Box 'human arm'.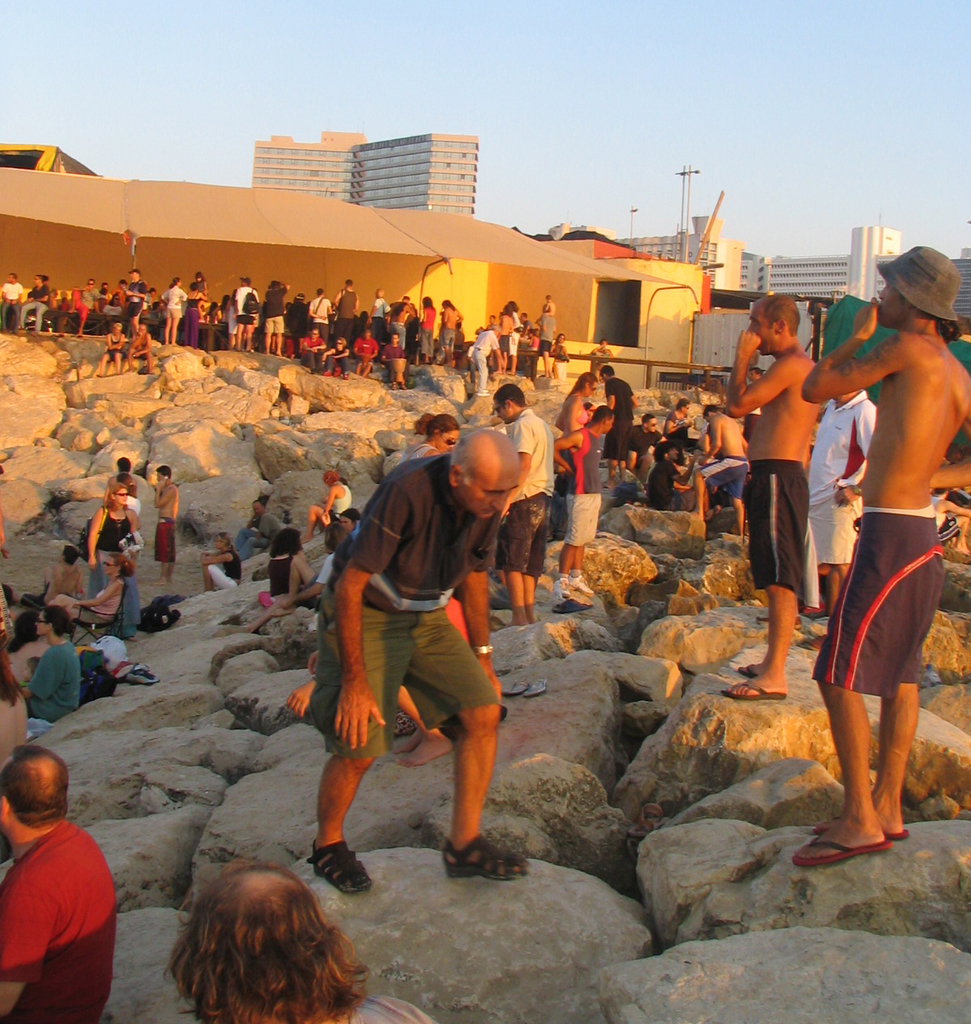
14 283 23 304.
